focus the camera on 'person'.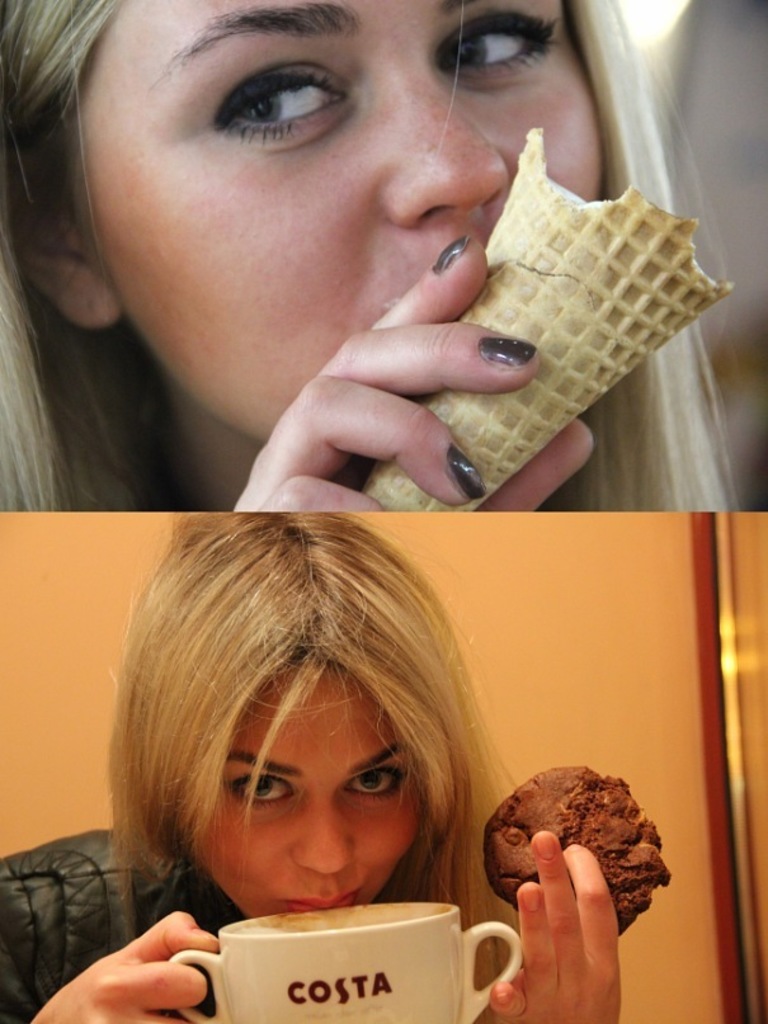
Focus region: box=[0, 518, 623, 1023].
